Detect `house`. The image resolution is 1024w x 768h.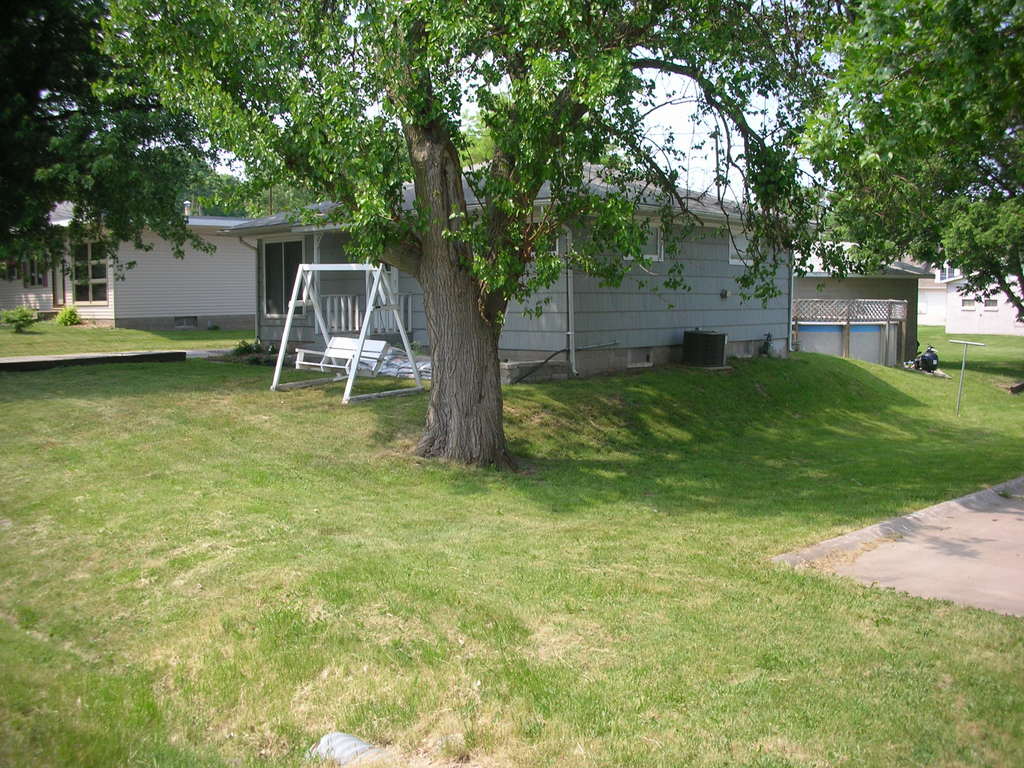
detection(218, 148, 810, 385).
